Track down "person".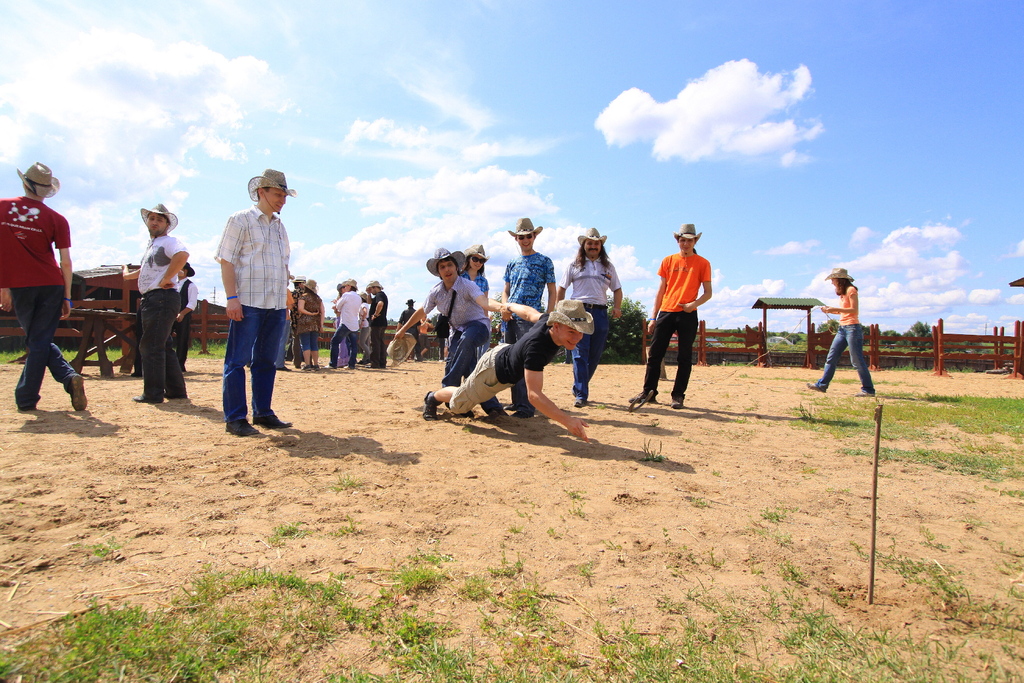
Tracked to left=298, top=284, right=323, bottom=365.
